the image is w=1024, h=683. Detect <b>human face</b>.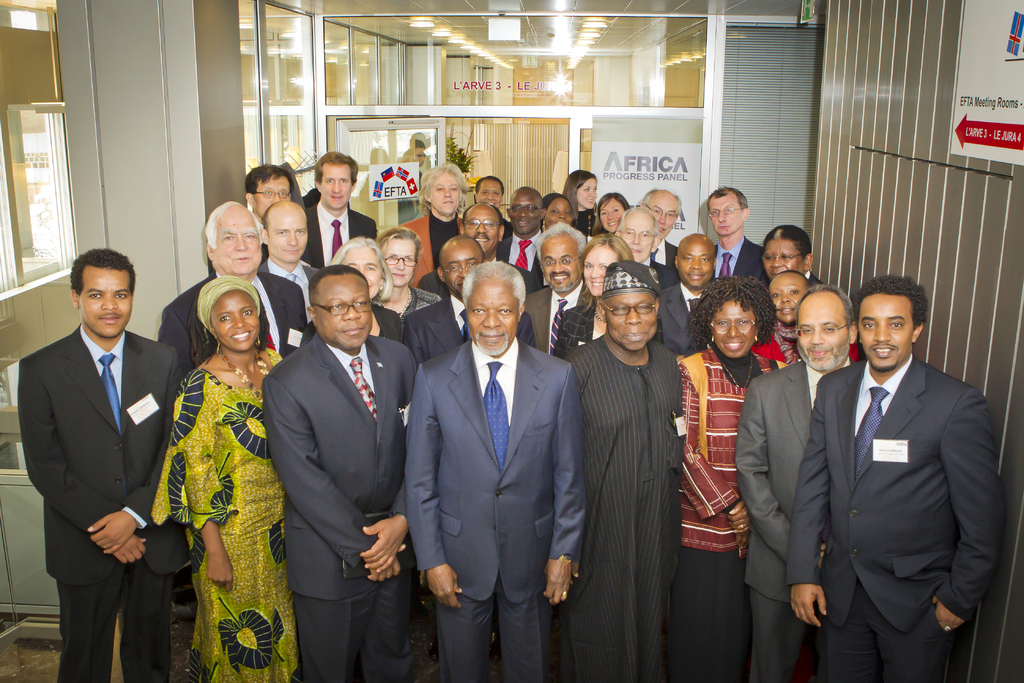
Detection: 73, 270, 131, 340.
